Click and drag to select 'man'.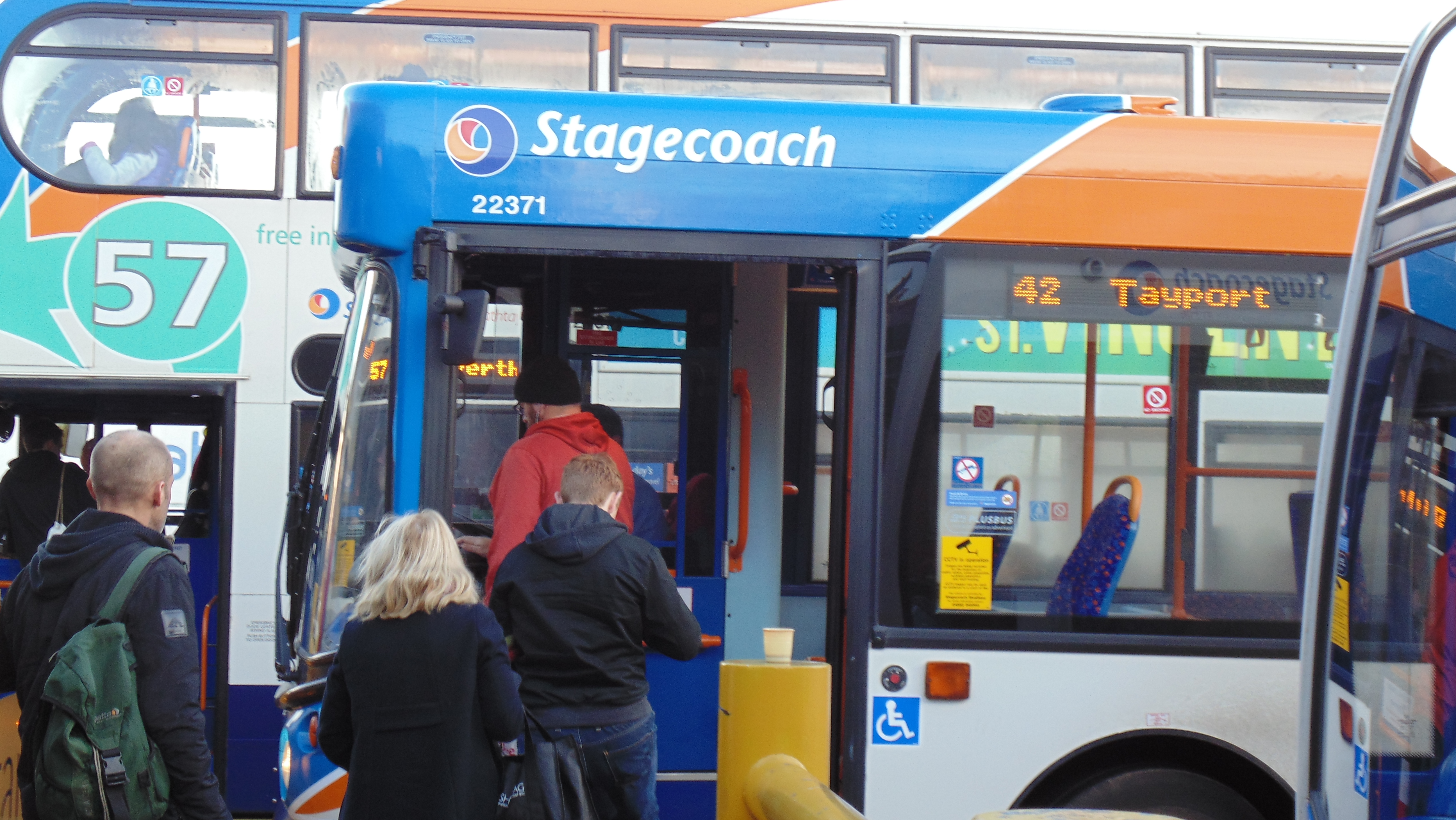
Selection: (0,117,25,158).
